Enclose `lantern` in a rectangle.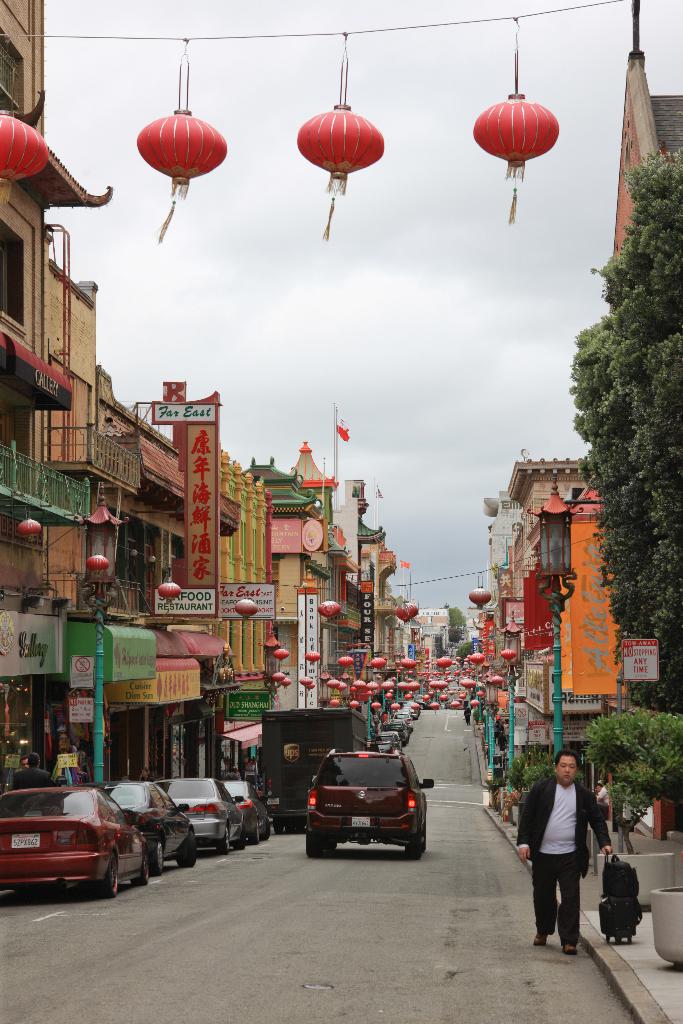
x1=468 y1=577 x2=490 y2=610.
